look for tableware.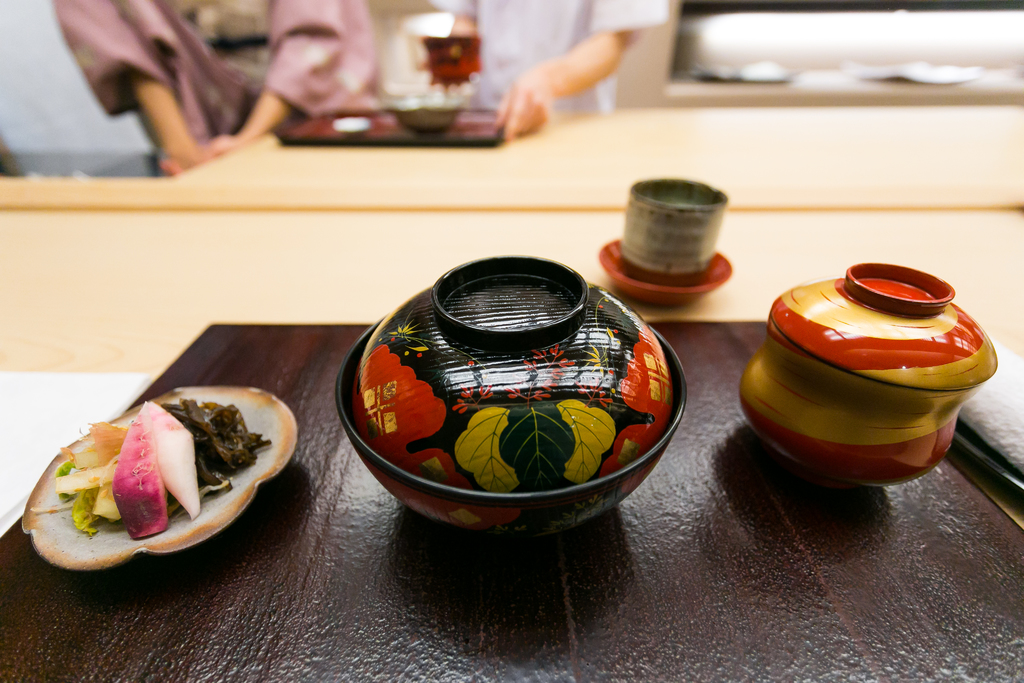
Found: bbox=(17, 379, 299, 580).
